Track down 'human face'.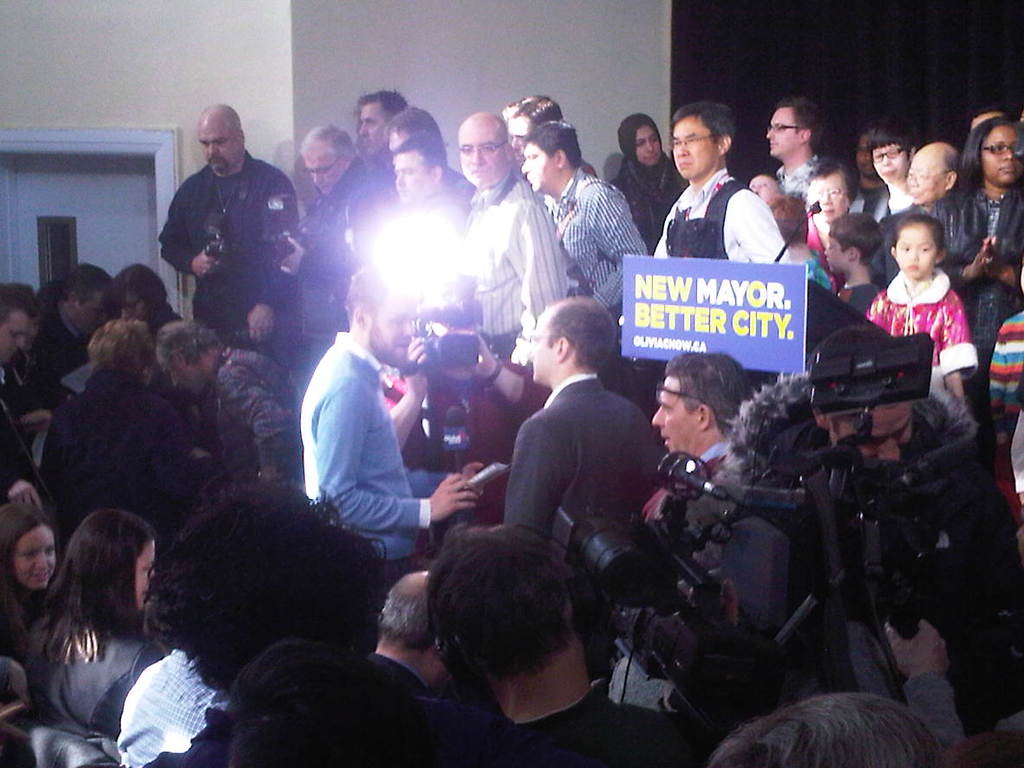
Tracked to locate(820, 233, 843, 278).
